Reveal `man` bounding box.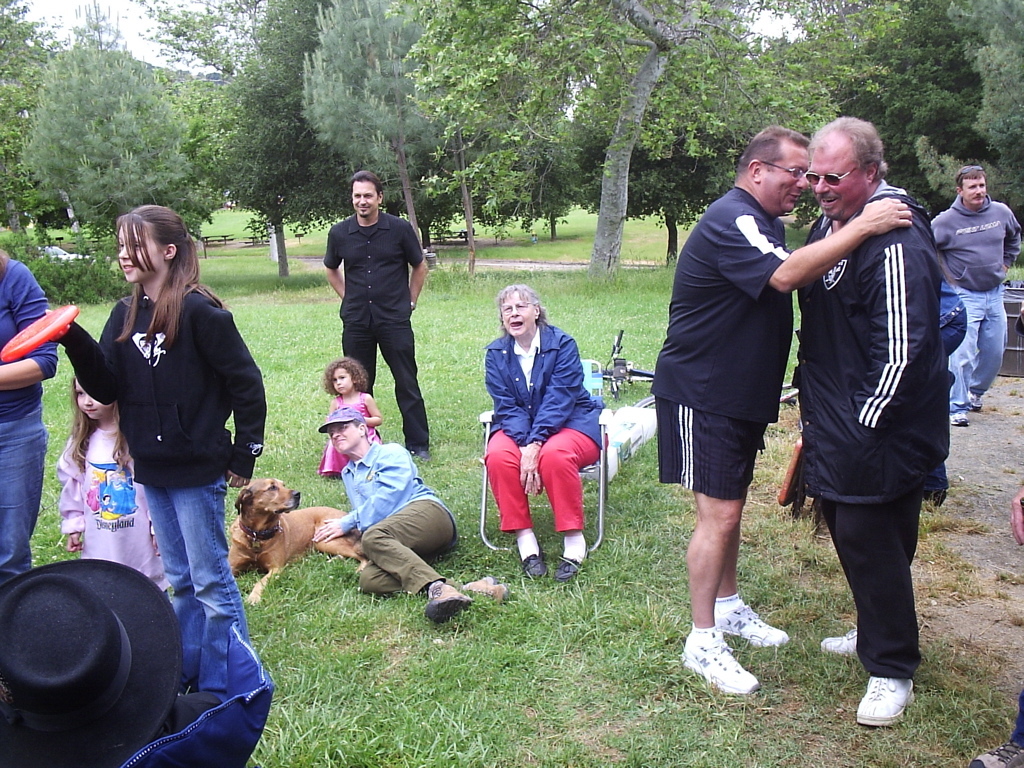
Revealed: left=318, top=169, right=430, bottom=476.
